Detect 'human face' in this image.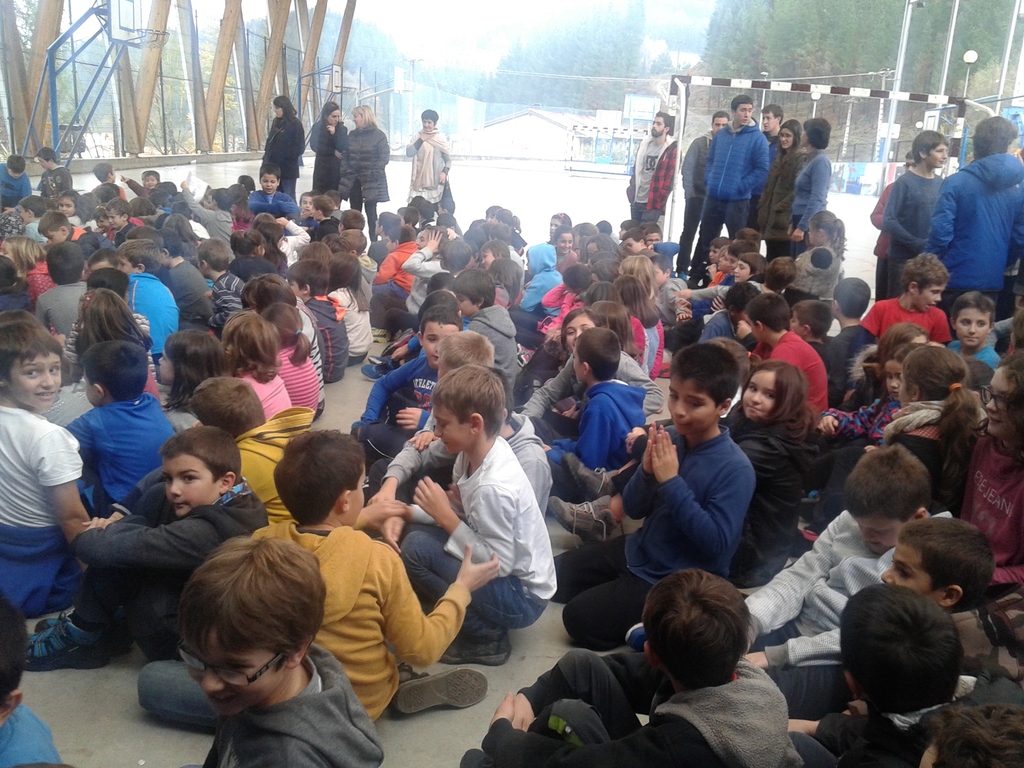
Detection: box(6, 355, 63, 415).
